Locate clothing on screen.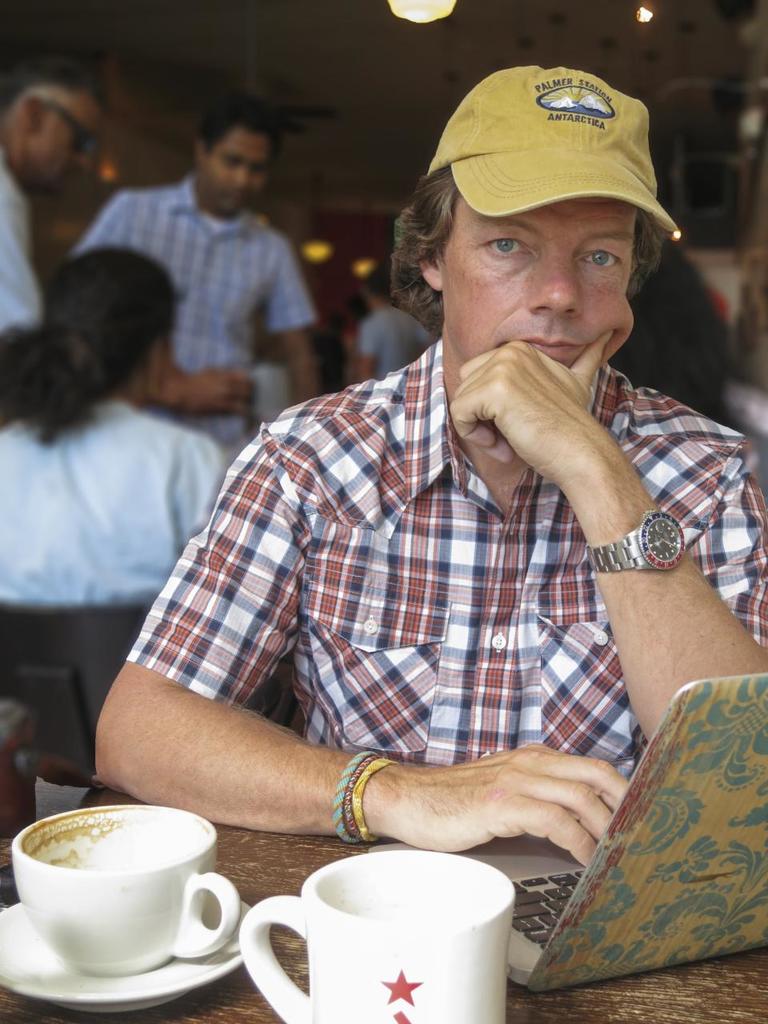
On screen at x1=0, y1=397, x2=221, y2=601.
